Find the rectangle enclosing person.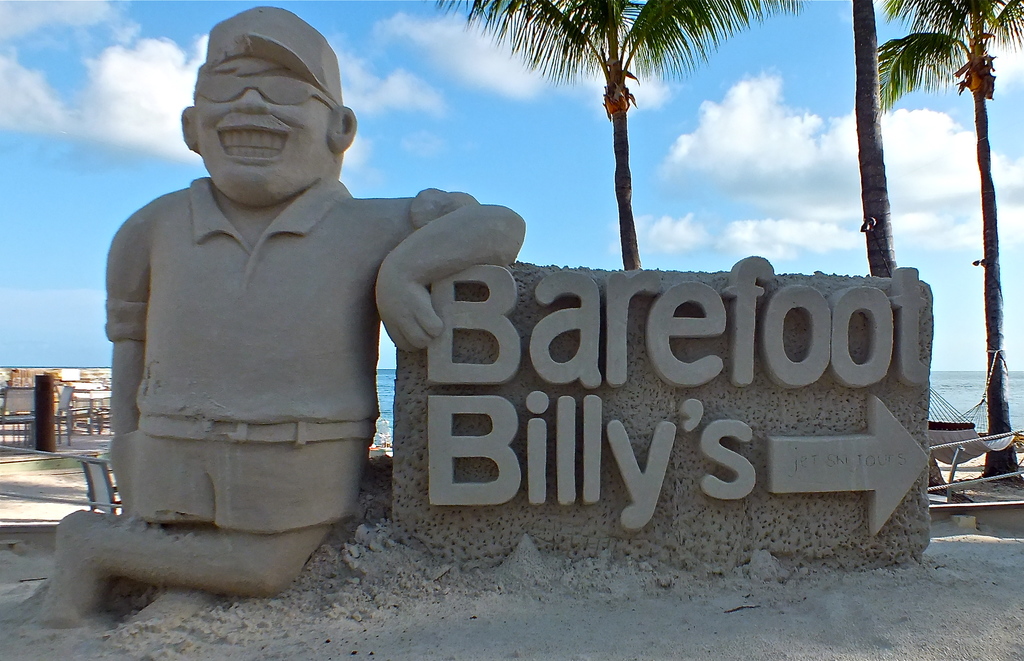
{"left": 154, "top": 28, "right": 524, "bottom": 599}.
